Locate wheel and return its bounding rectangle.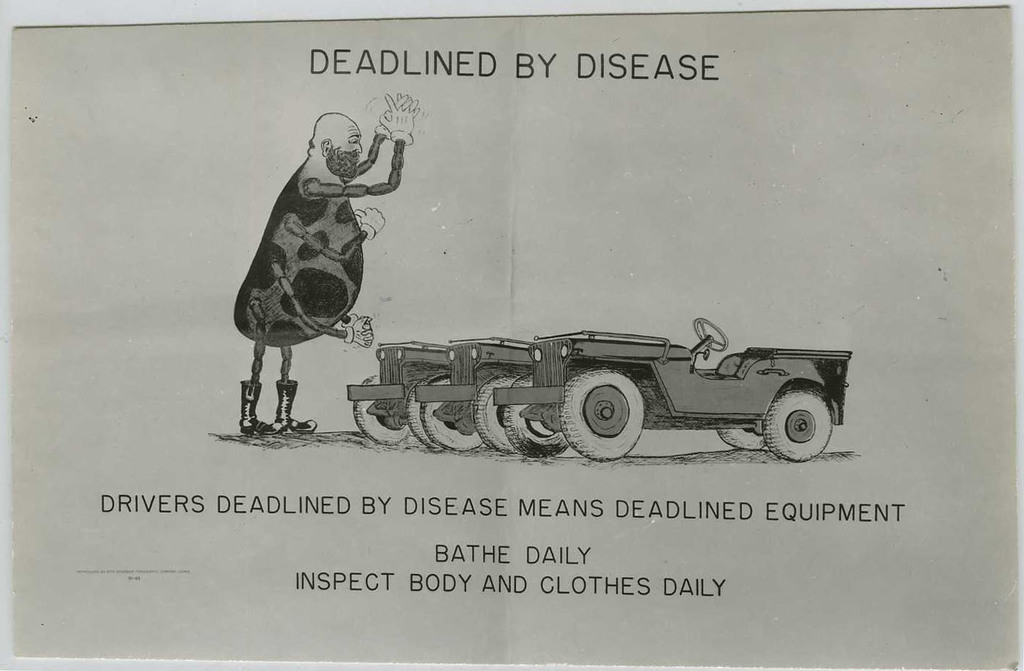
select_region(351, 378, 412, 447).
